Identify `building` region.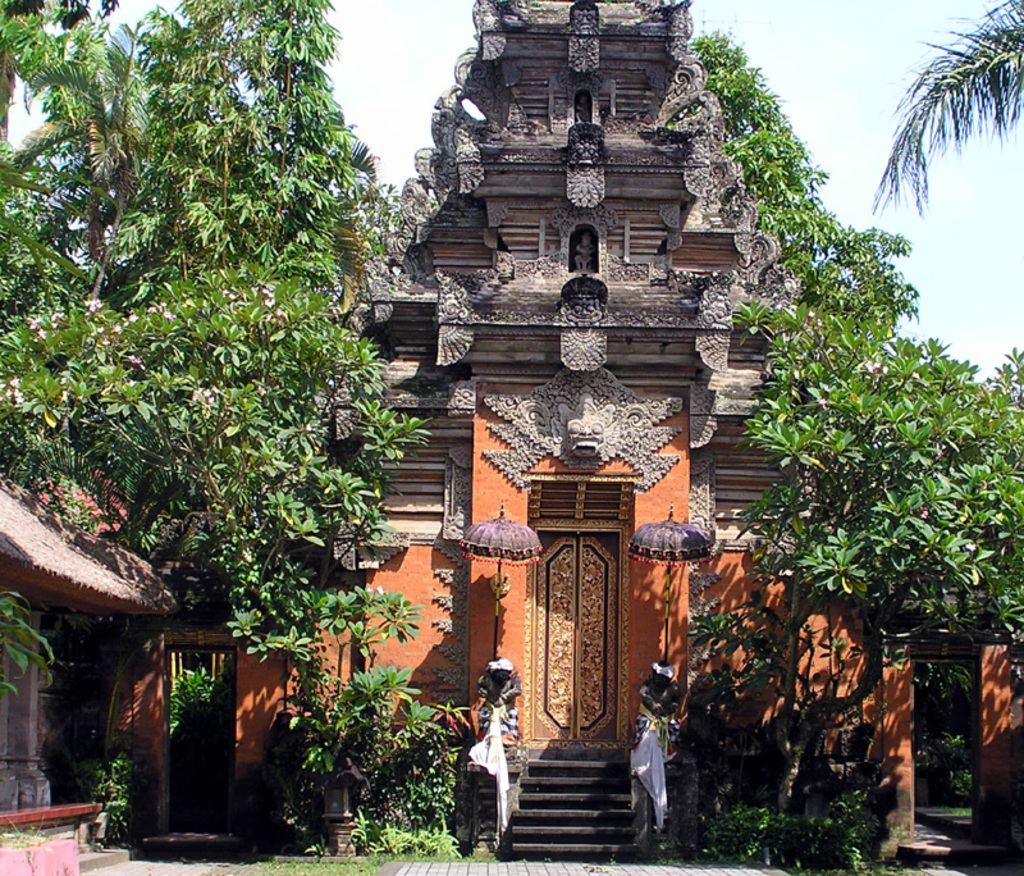
Region: region(104, 0, 1023, 863).
